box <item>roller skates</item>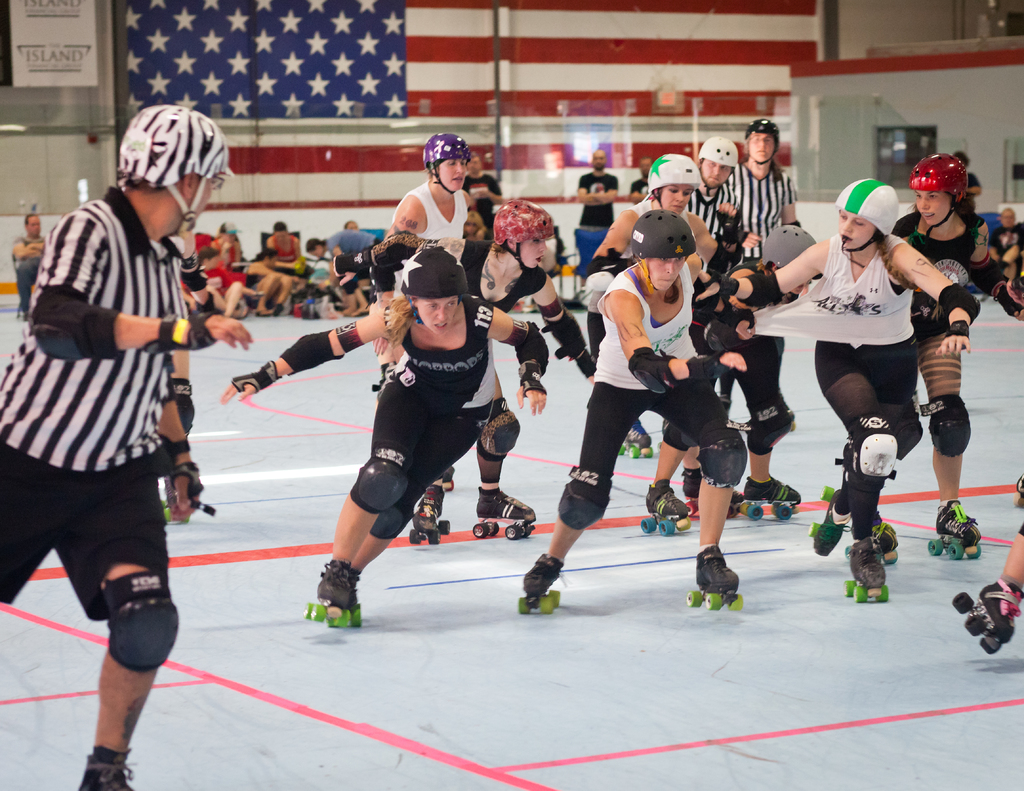
box(868, 515, 902, 565)
